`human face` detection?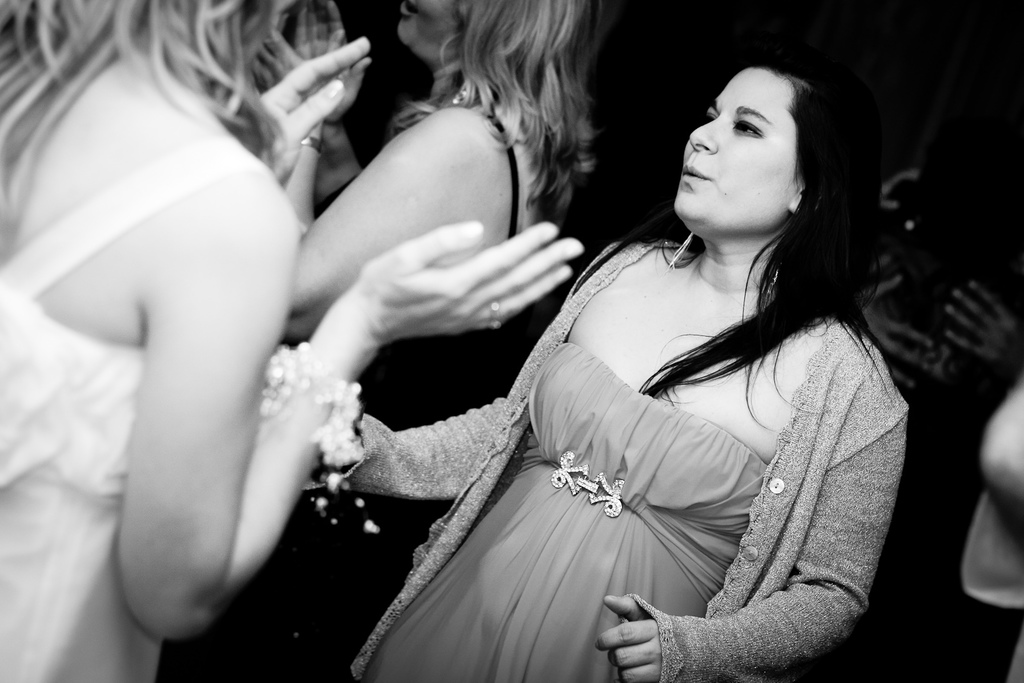
select_region(397, 0, 455, 54)
